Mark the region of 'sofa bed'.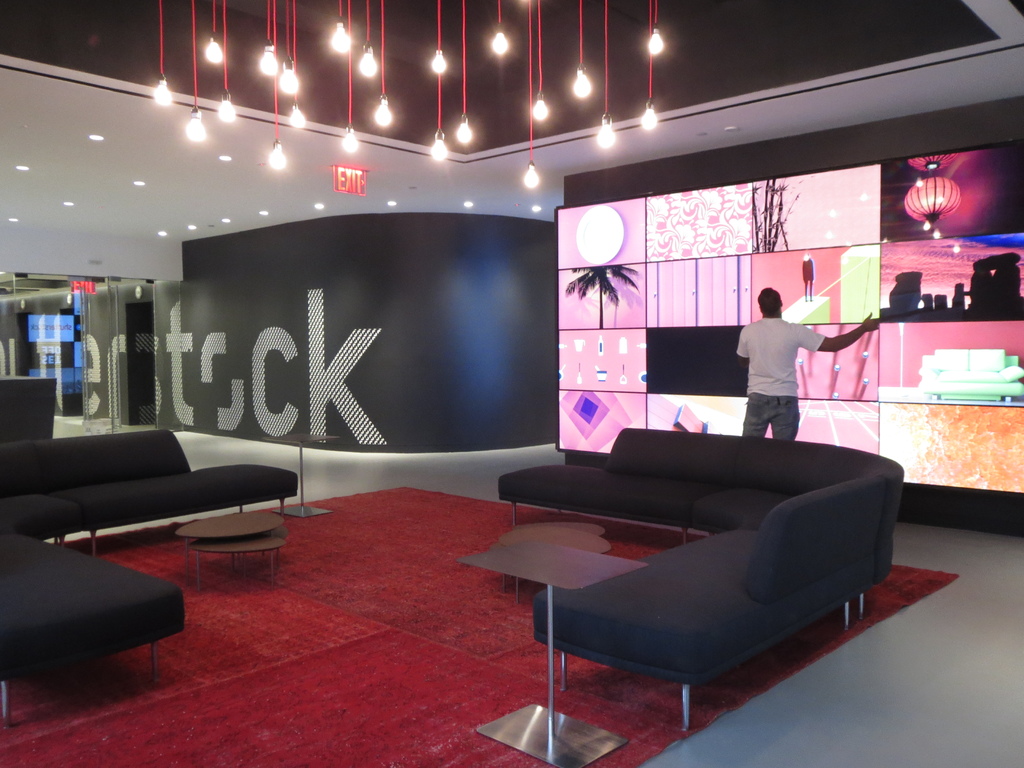
Region: {"x1": 497, "y1": 429, "x2": 907, "y2": 740}.
